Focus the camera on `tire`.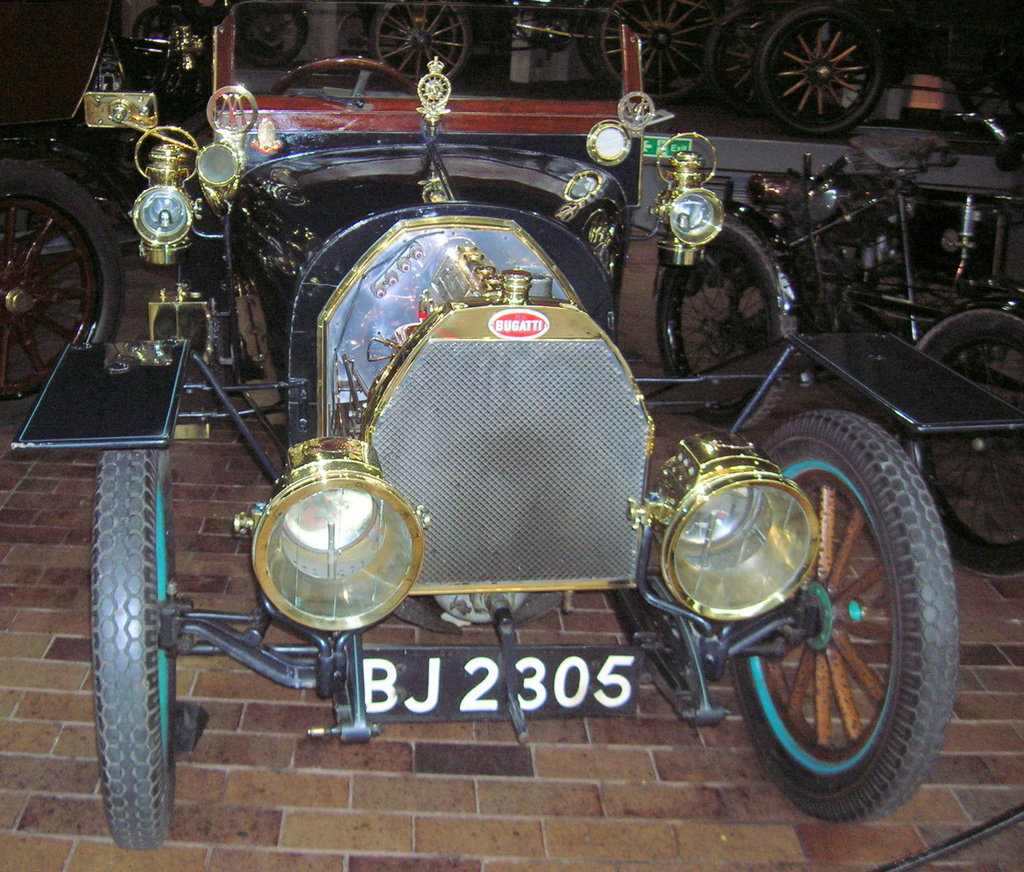
Focus region: crop(755, 3, 884, 136).
